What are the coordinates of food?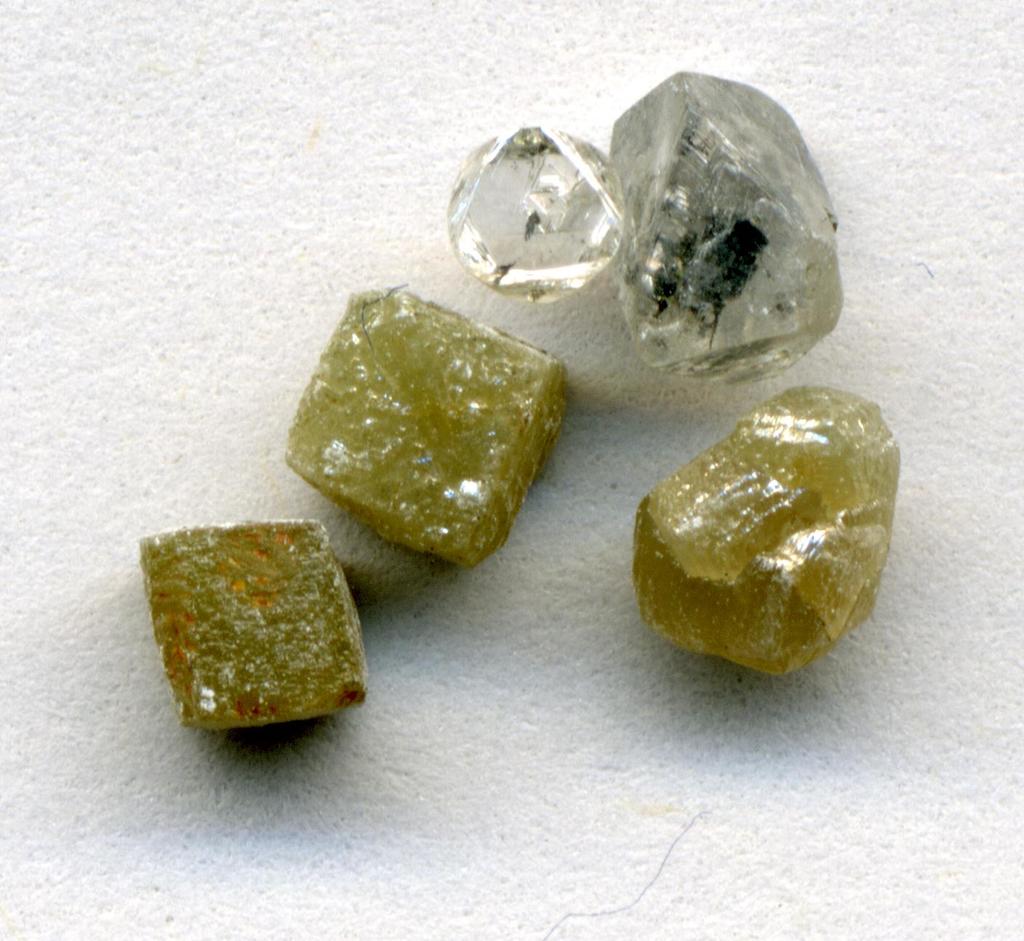
{"x1": 602, "y1": 64, "x2": 844, "y2": 386}.
